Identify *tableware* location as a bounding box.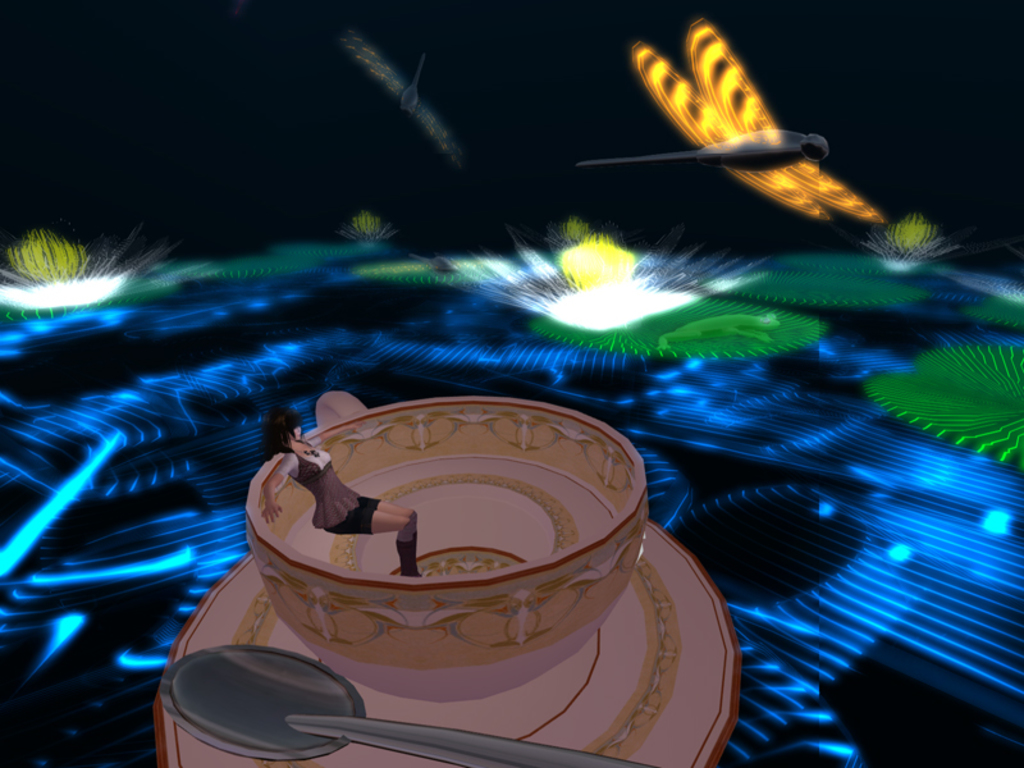
BBox(154, 389, 744, 767).
